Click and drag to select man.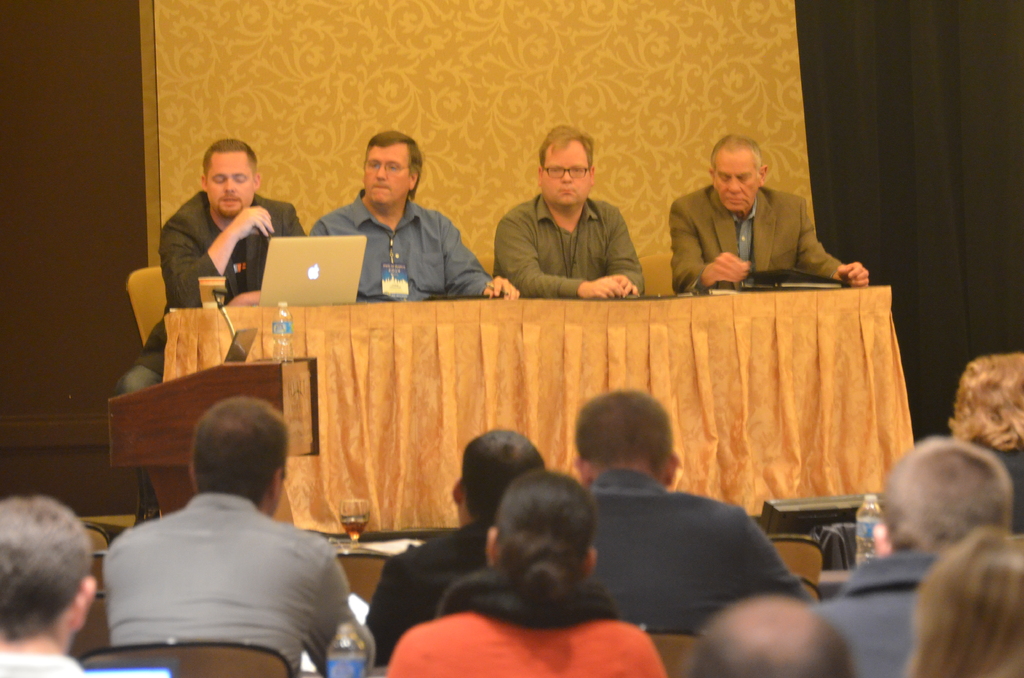
Selection: <box>76,386,358,668</box>.
